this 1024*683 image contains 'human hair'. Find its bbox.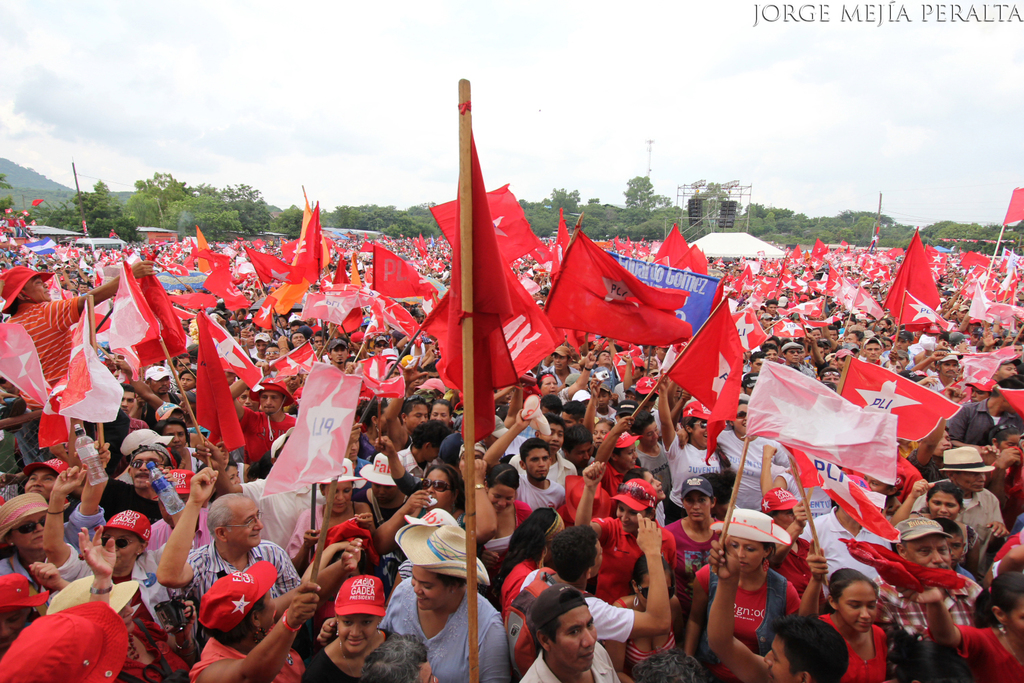
locate(633, 555, 677, 582).
